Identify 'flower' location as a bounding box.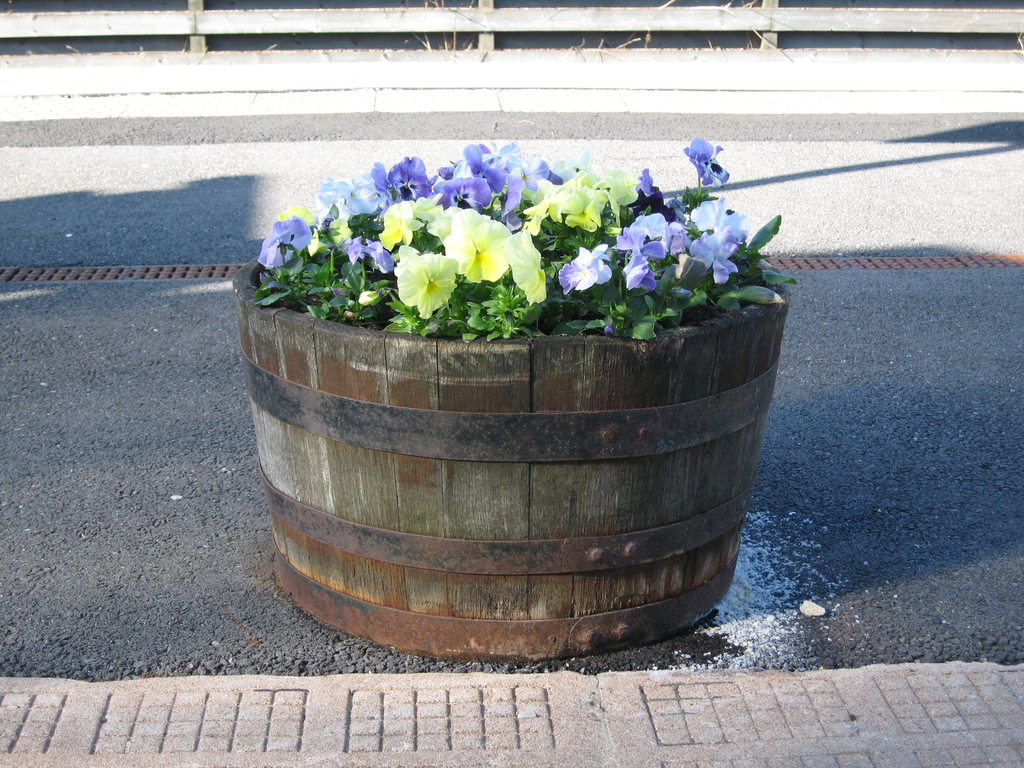
pyautogui.locateOnScreen(501, 232, 546, 300).
